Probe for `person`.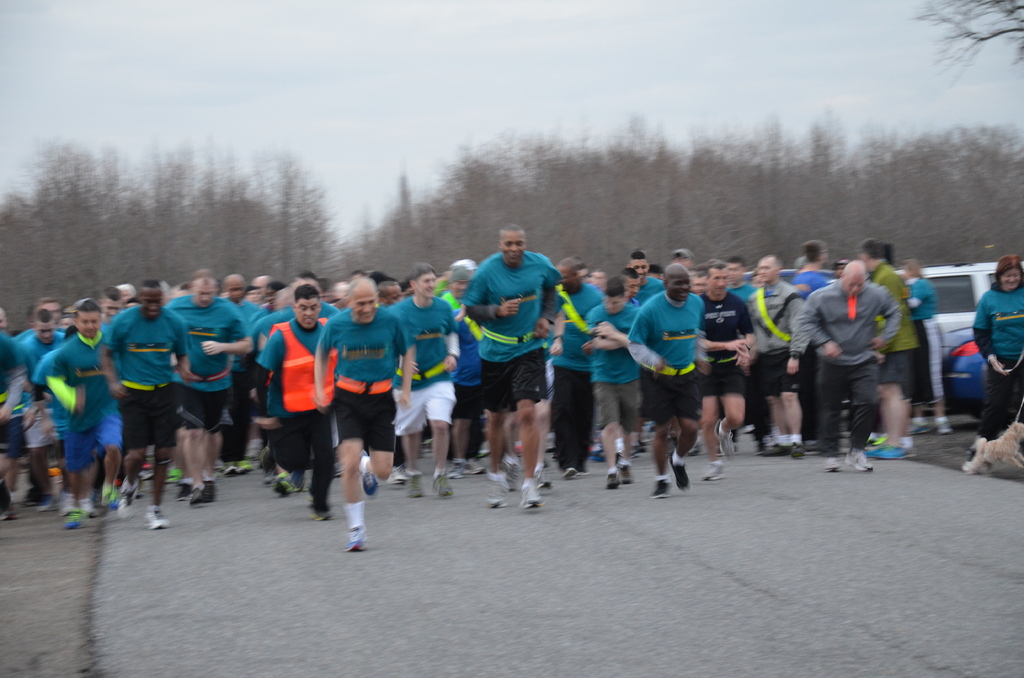
Probe result: 737, 243, 807, 435.
